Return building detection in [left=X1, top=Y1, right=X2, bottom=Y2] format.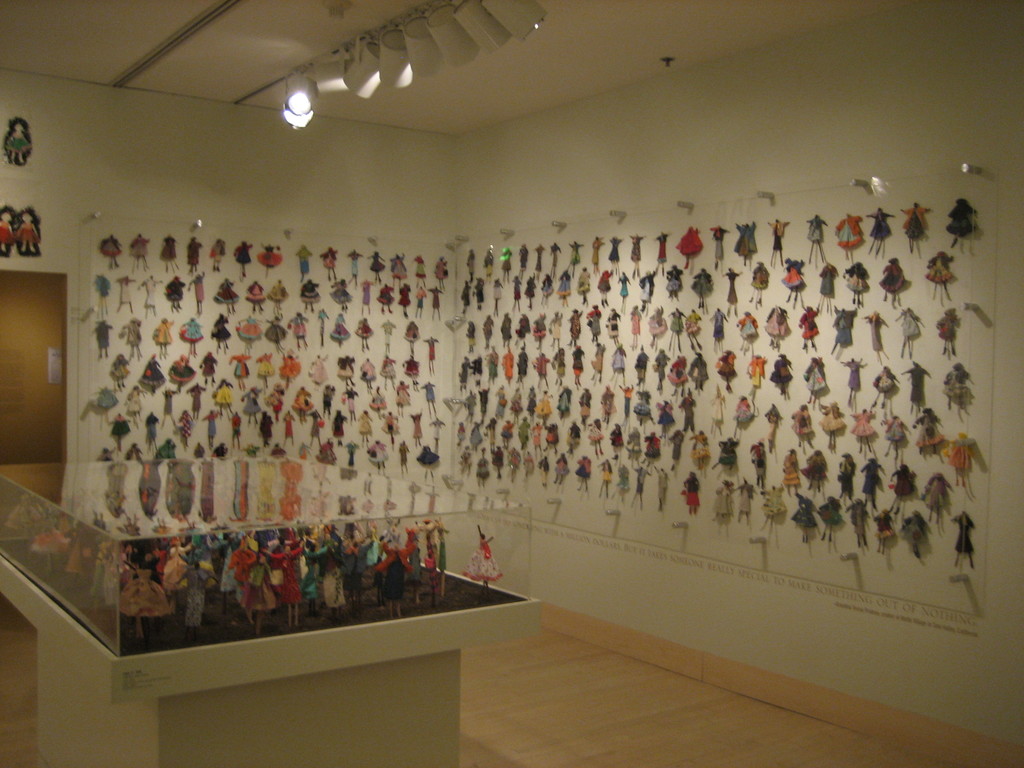
[left=0, top=2, right=1020, bottom=767].
